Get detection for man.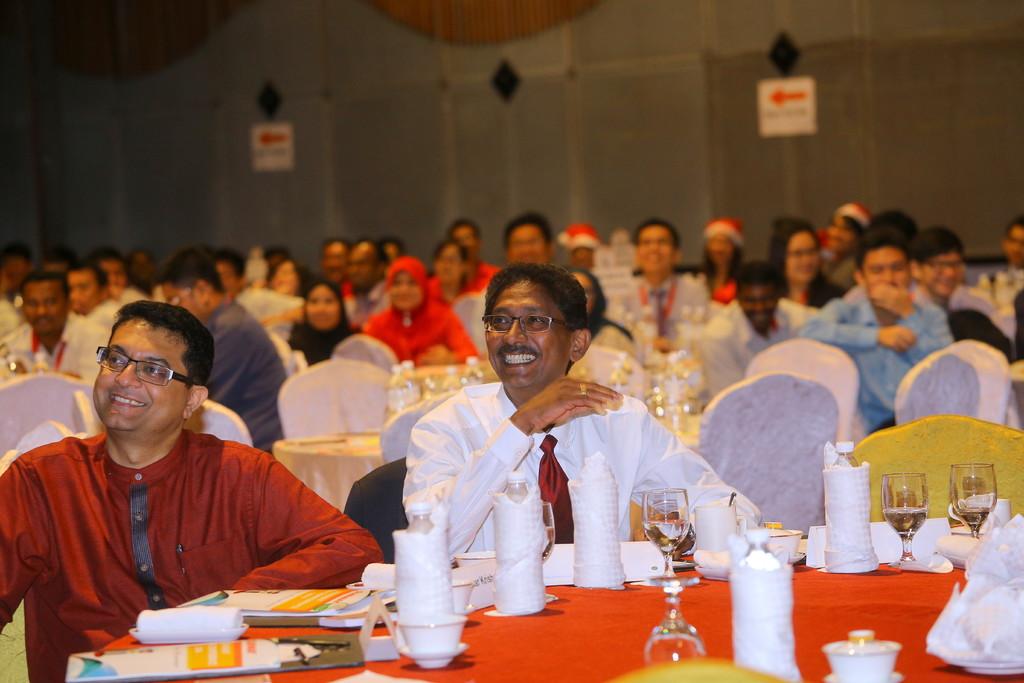
Detection: rect(985, 211, 1023, 283).
